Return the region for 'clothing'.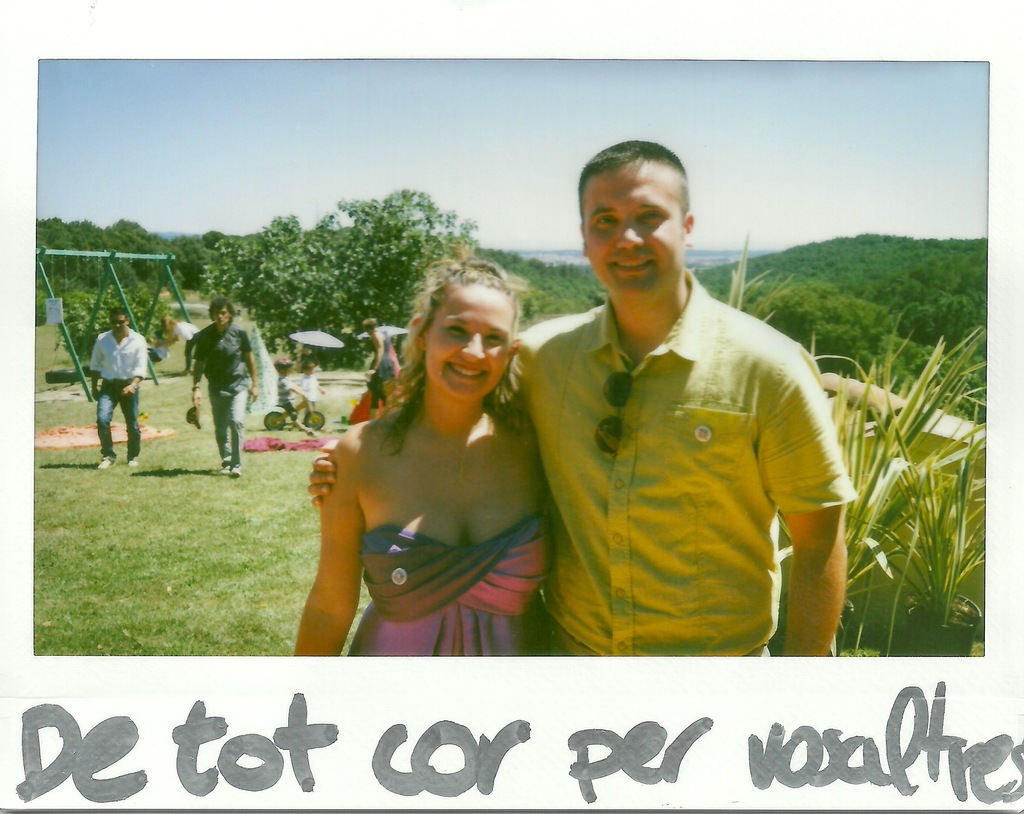
locate(348, 519, 580, 663).
